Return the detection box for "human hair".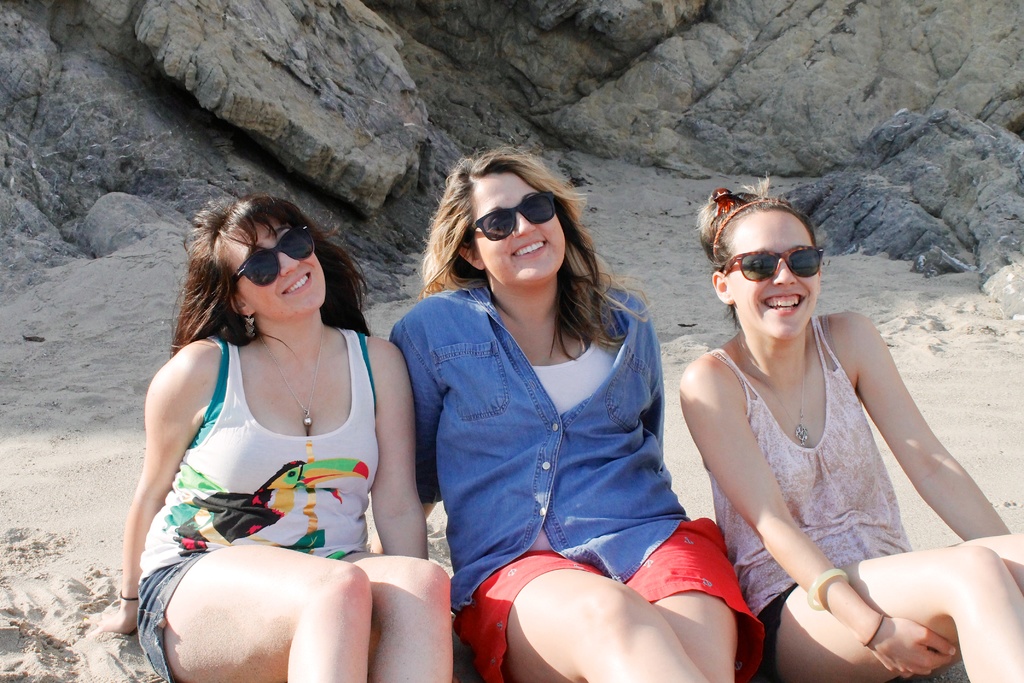
select_region(152, 190, 381, 349).
